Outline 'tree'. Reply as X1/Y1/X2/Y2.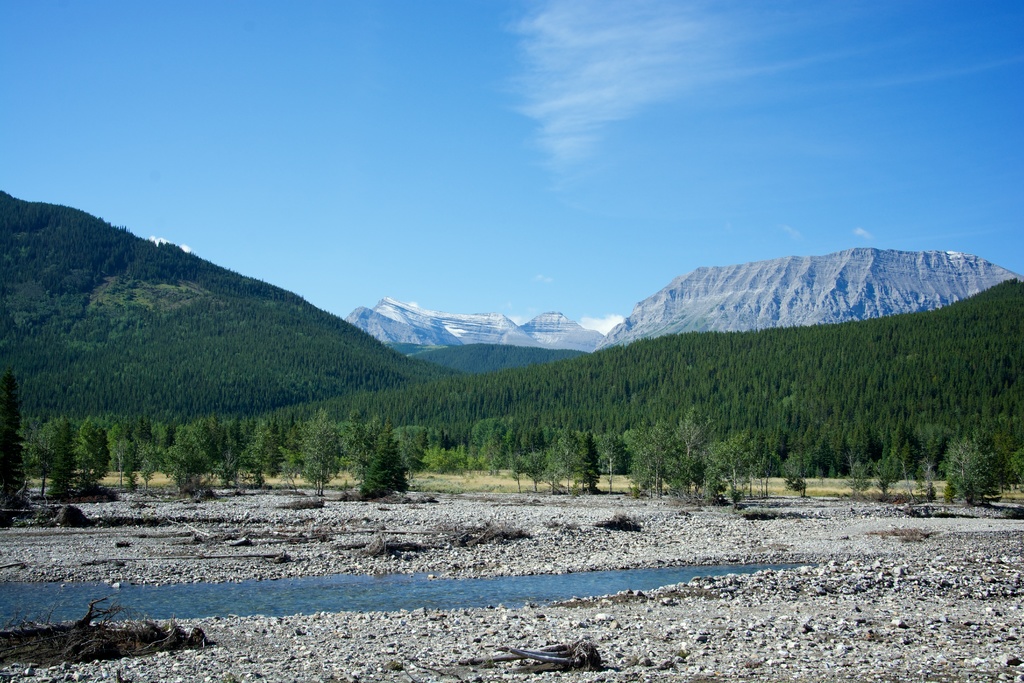
336/416/364/482.
